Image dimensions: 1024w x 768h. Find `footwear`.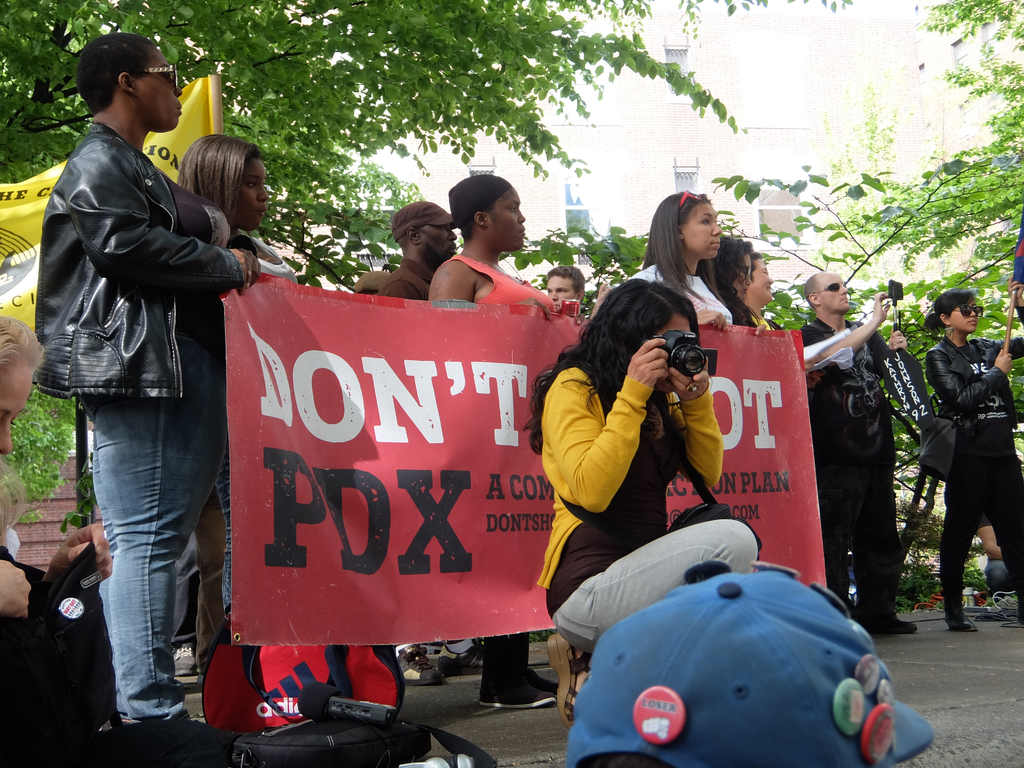
[947,607,979,636].
